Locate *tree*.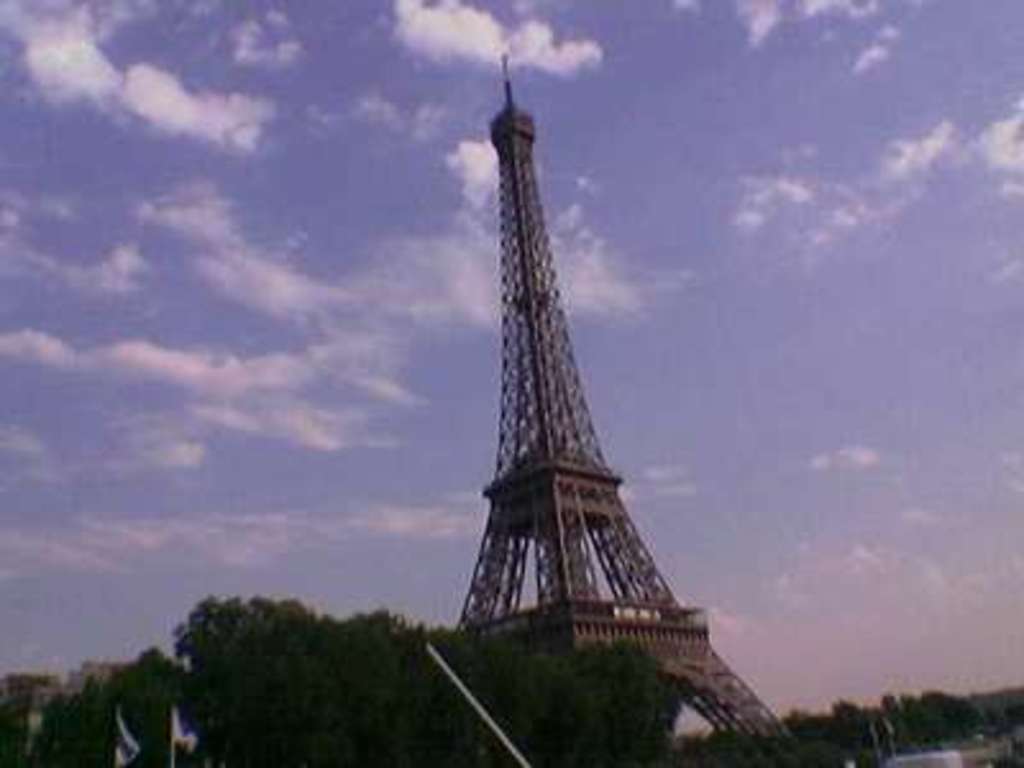
Bounding box: 771/678/1021/765.
